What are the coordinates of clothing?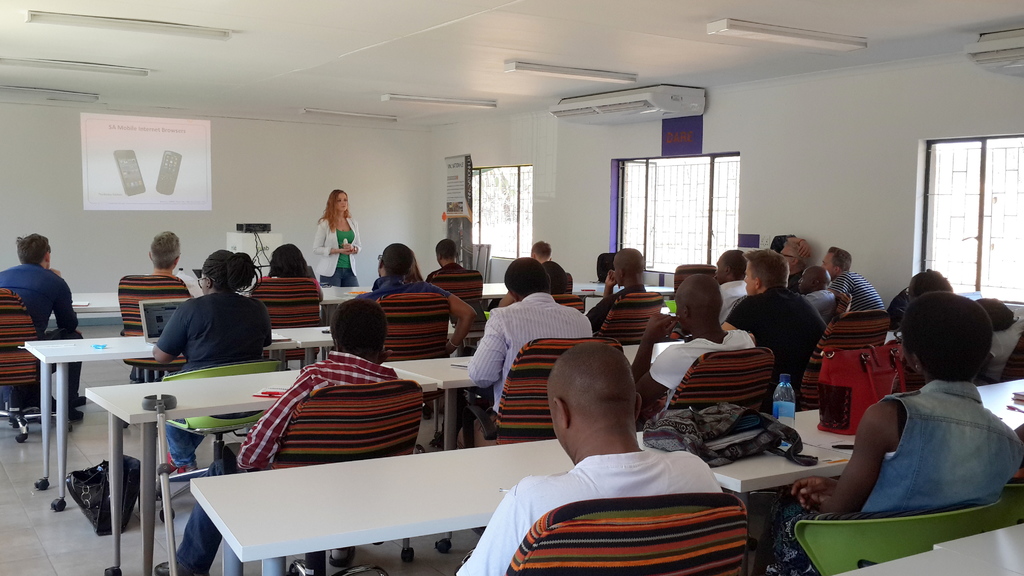
(left=833, top=265, right=886, bottom=324).
